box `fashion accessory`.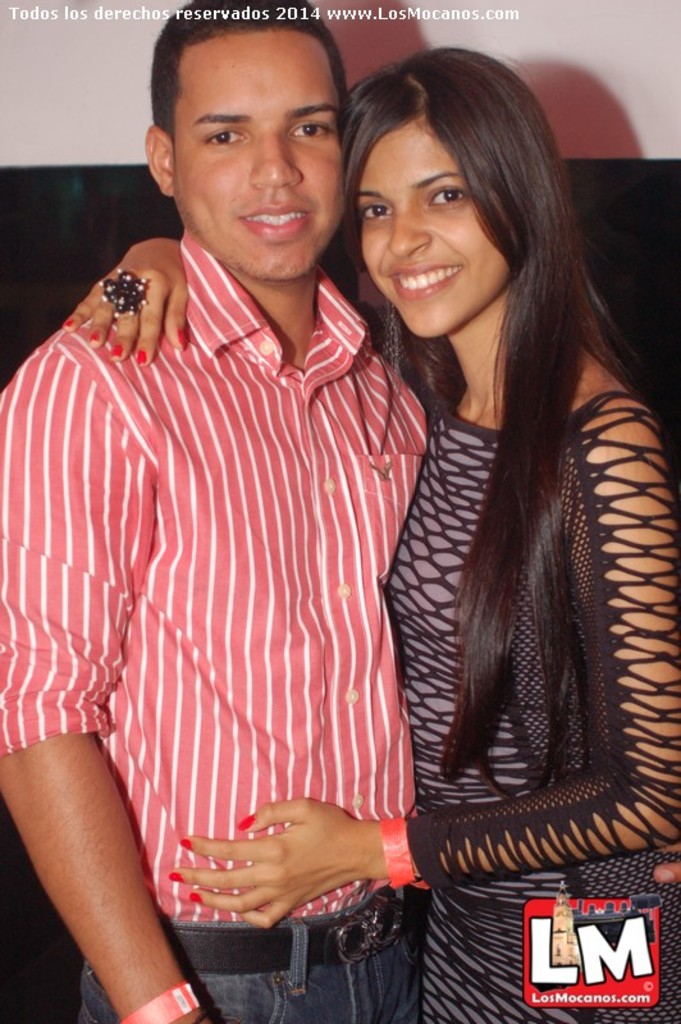
x1=111, y1=973, x2=207, y2=1023.
